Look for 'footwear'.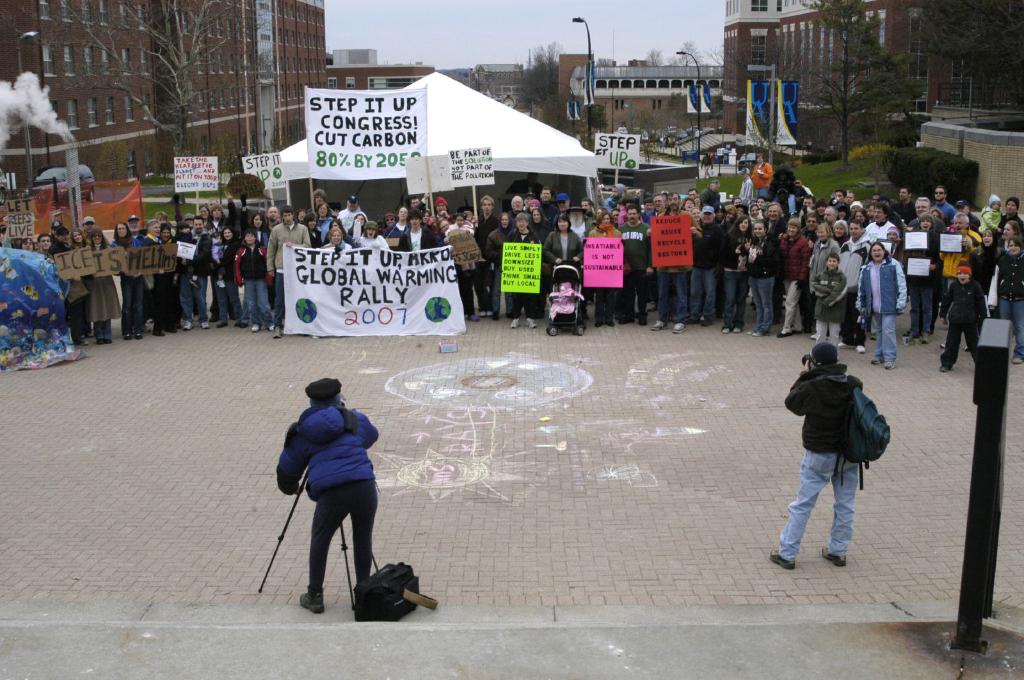
Found: bbox=[249, 321, 261, 336].
